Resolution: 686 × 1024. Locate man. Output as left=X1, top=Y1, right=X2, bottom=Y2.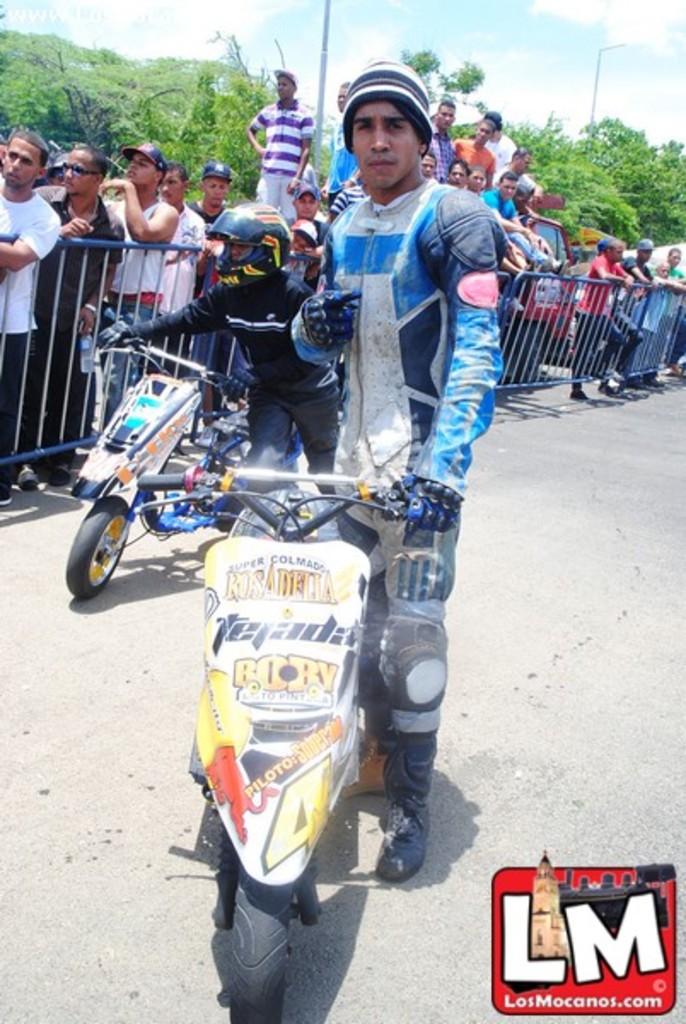
left=420, top=154, right=442, bottom=181.
